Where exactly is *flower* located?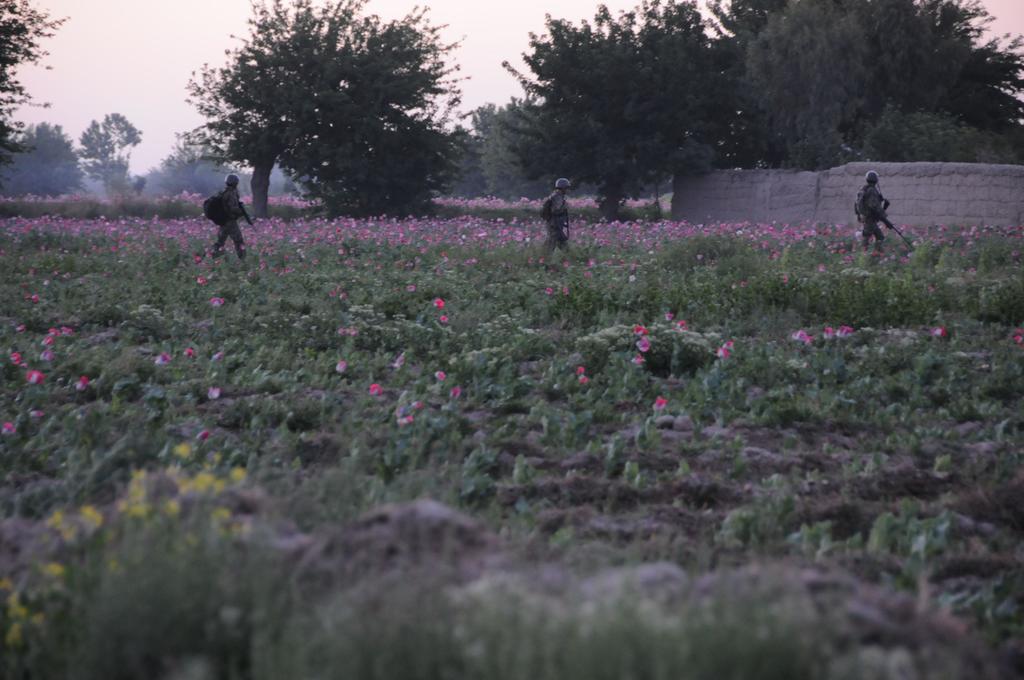
Its bounding box is x1=636 y1=321 x2=648 y2=335.
